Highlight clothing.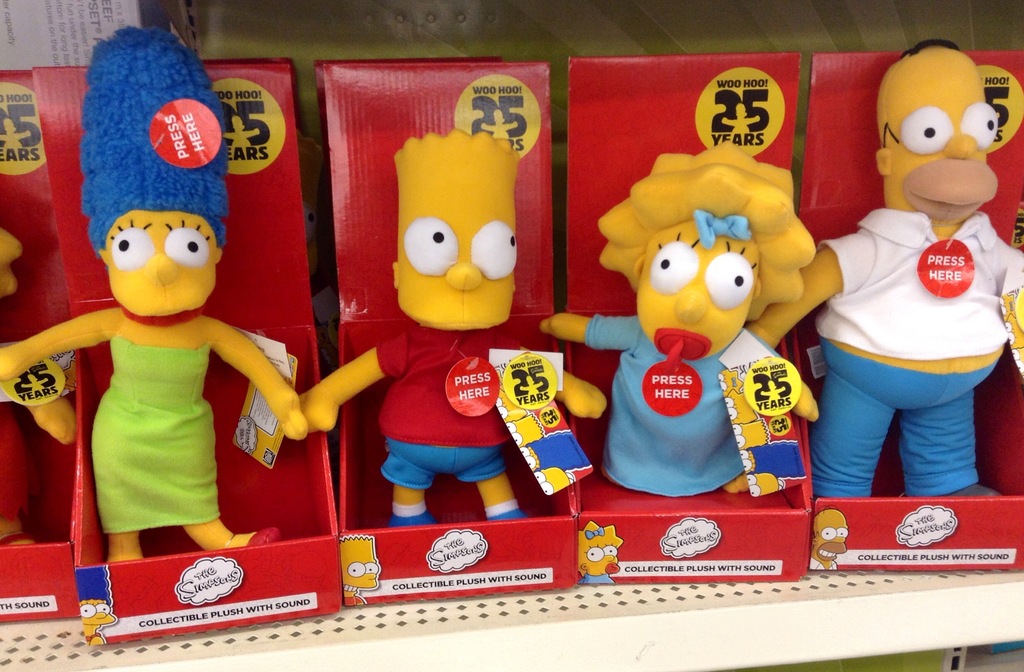
Highlighted region: bbox=[378, 317, 509, 488].
